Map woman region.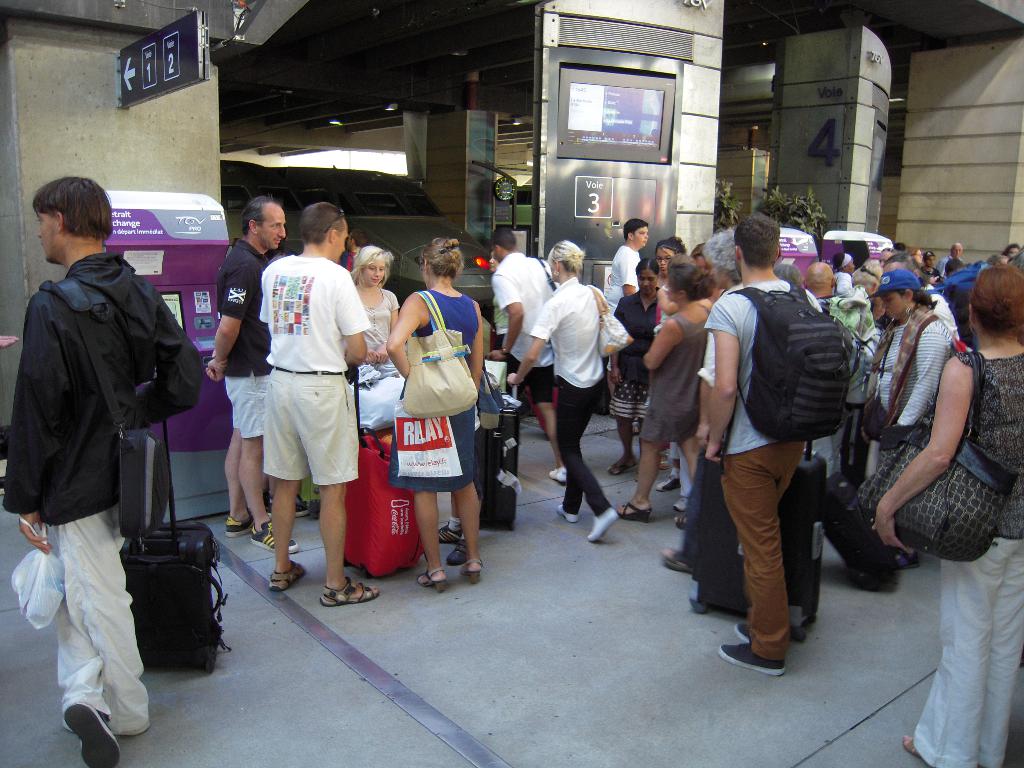
Mapped to x1=653, y1=233, x2=689, y2=471.
